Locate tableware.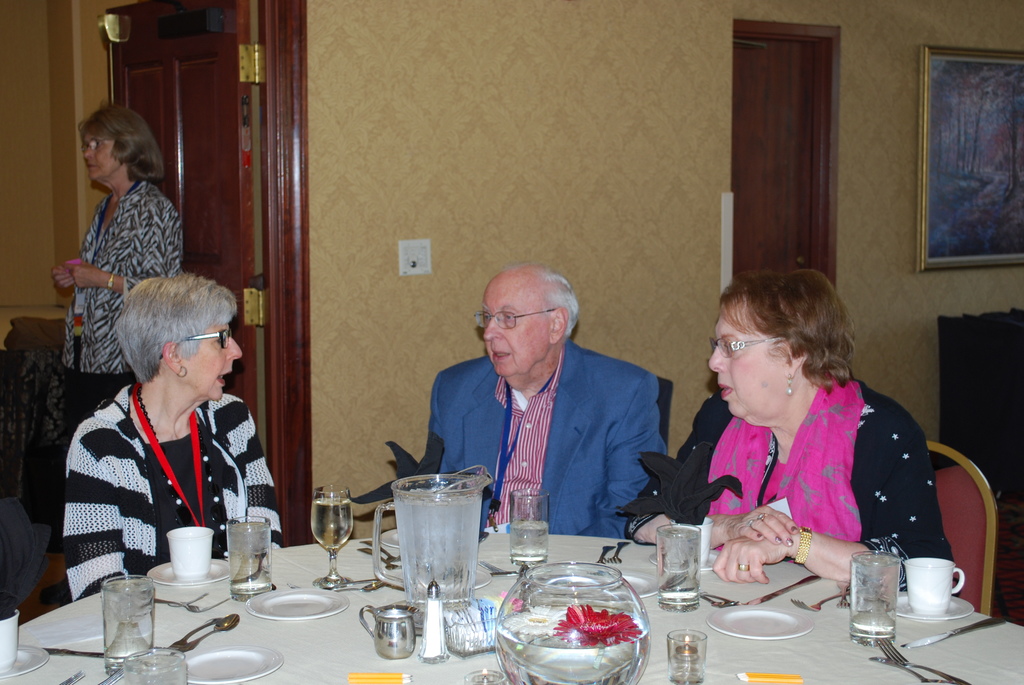
Bounding box: <region>360, 578, 387, 594</region>.
